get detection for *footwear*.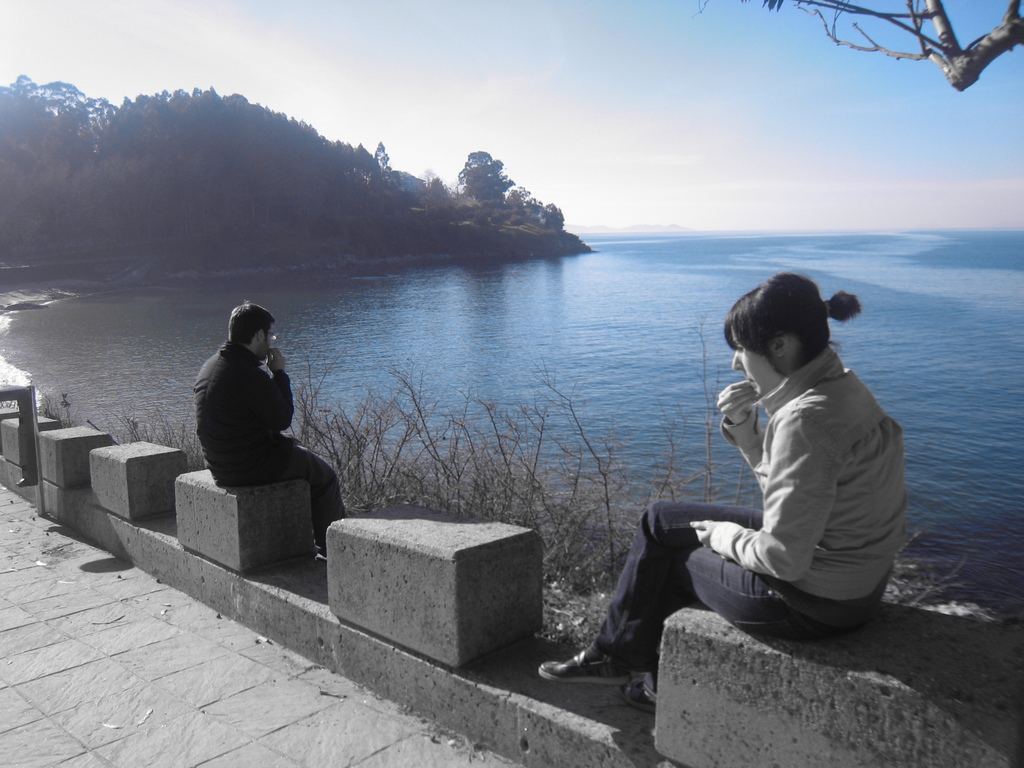
Detection: (x1=538, y1=651, x2=634, y2=685).
